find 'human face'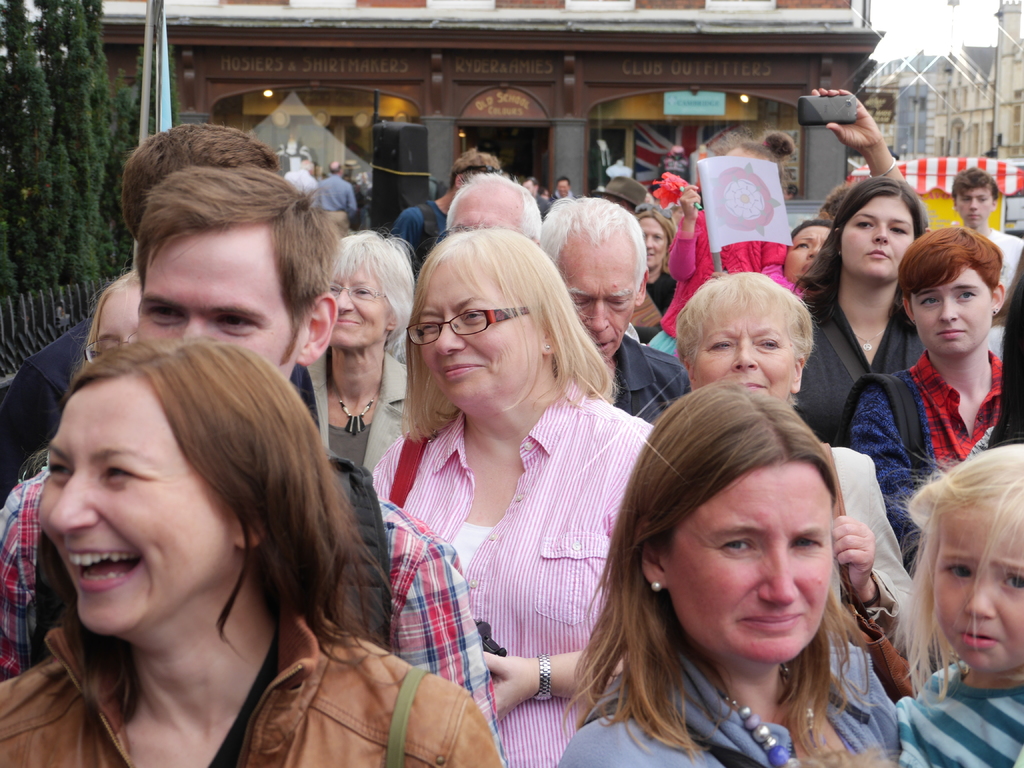
Rect(419, 263, 544, 406)
